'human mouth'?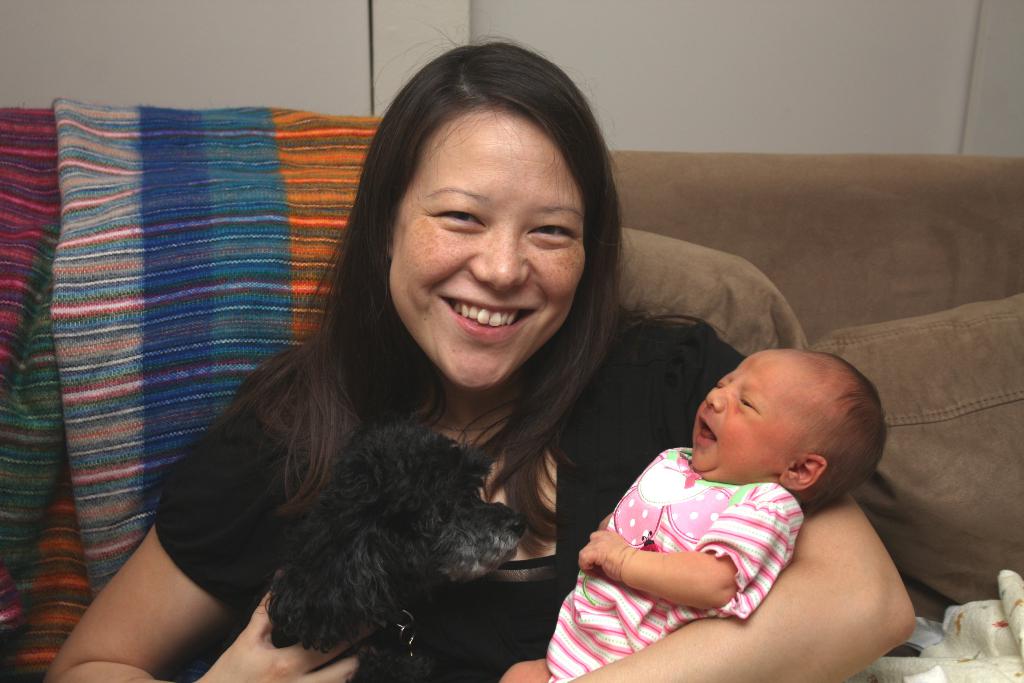
rect(689, 415, 717, 452)
